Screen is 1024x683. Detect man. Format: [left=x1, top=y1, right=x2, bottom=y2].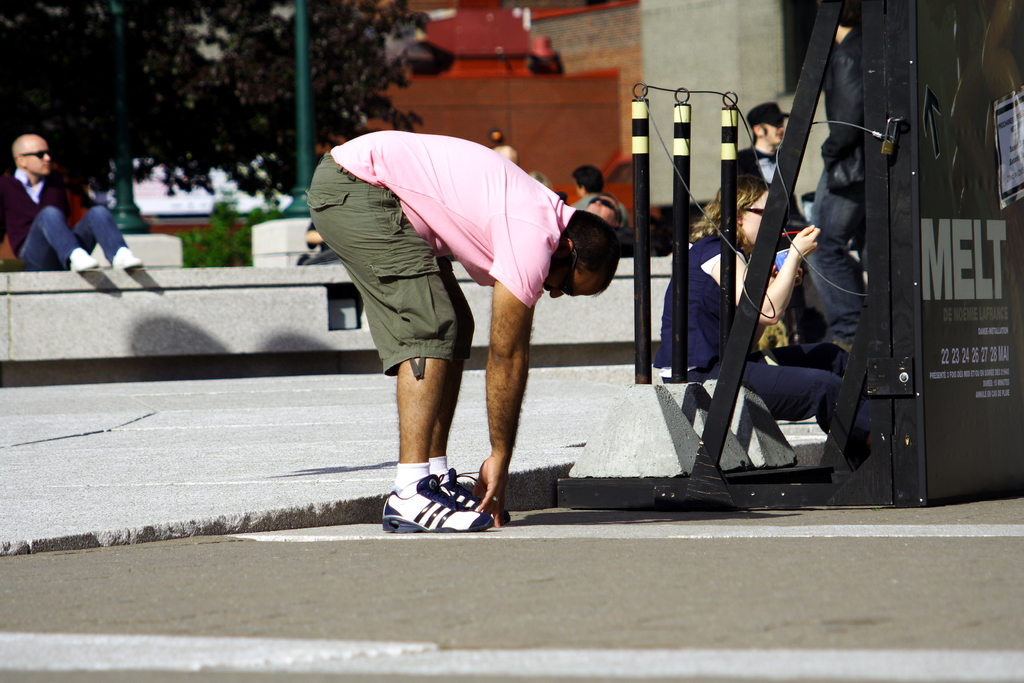
[left=493, top=126, right=517, bottom=163].
